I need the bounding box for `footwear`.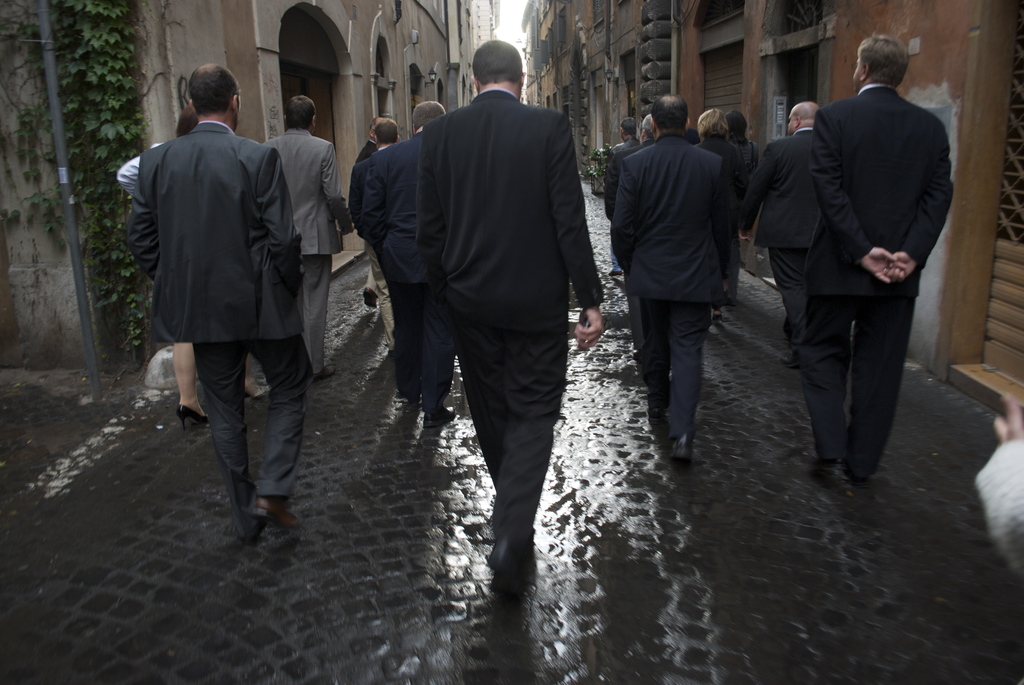
Here it is: <bbox>420, 408, 458, 429</bbox>.
